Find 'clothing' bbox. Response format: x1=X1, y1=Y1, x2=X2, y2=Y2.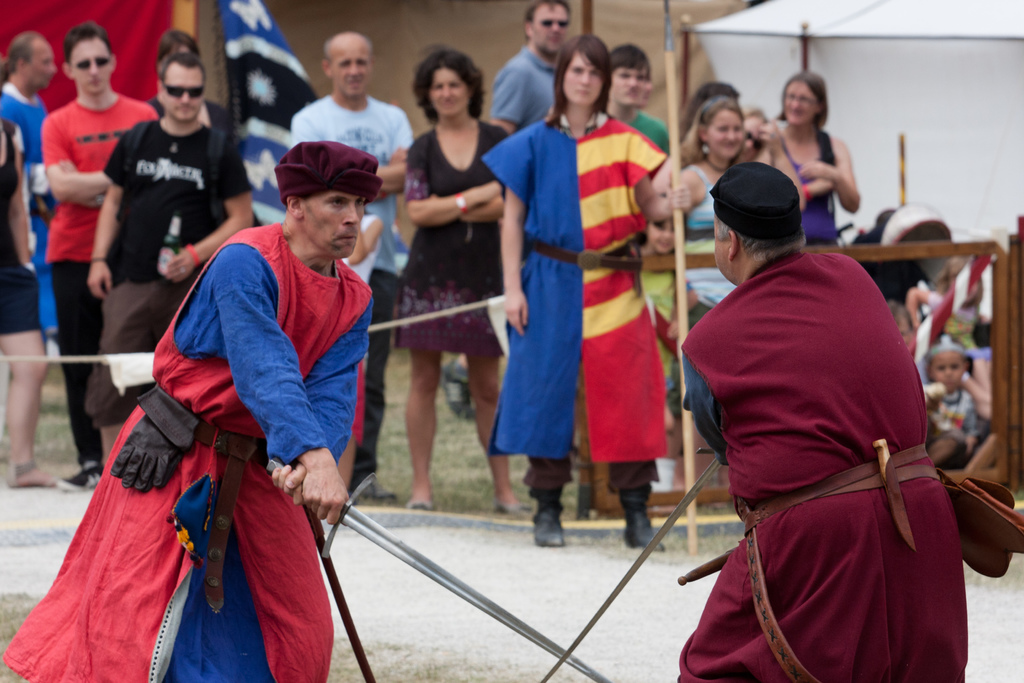
x1=0, y1=119, x2=42, y2=333.
